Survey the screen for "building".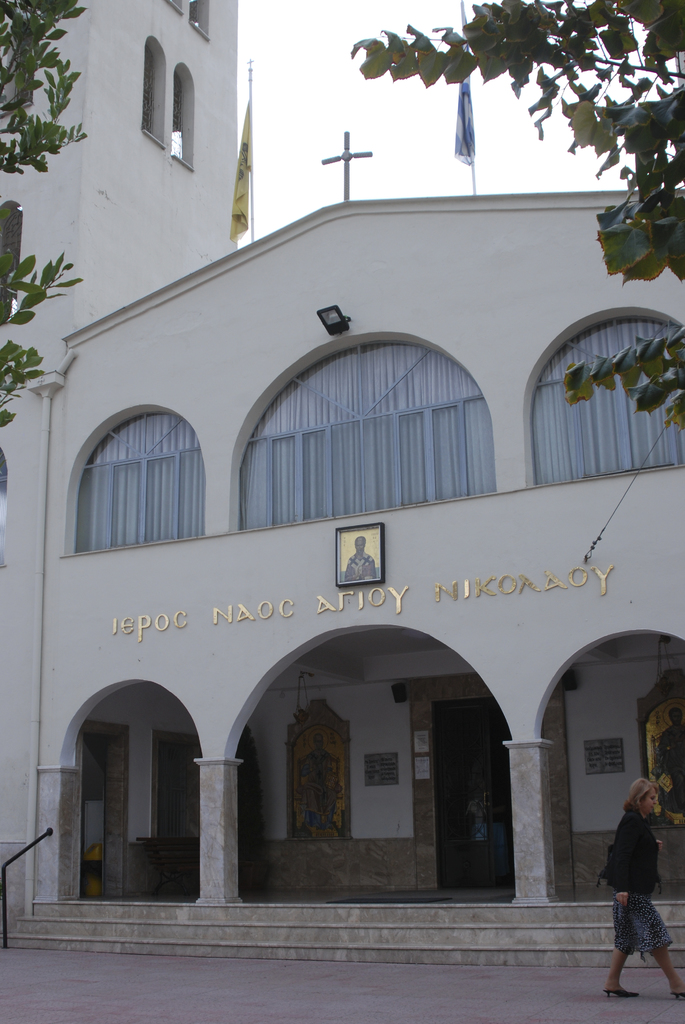
Survey found: bbox(0, 0, 684, 965).
